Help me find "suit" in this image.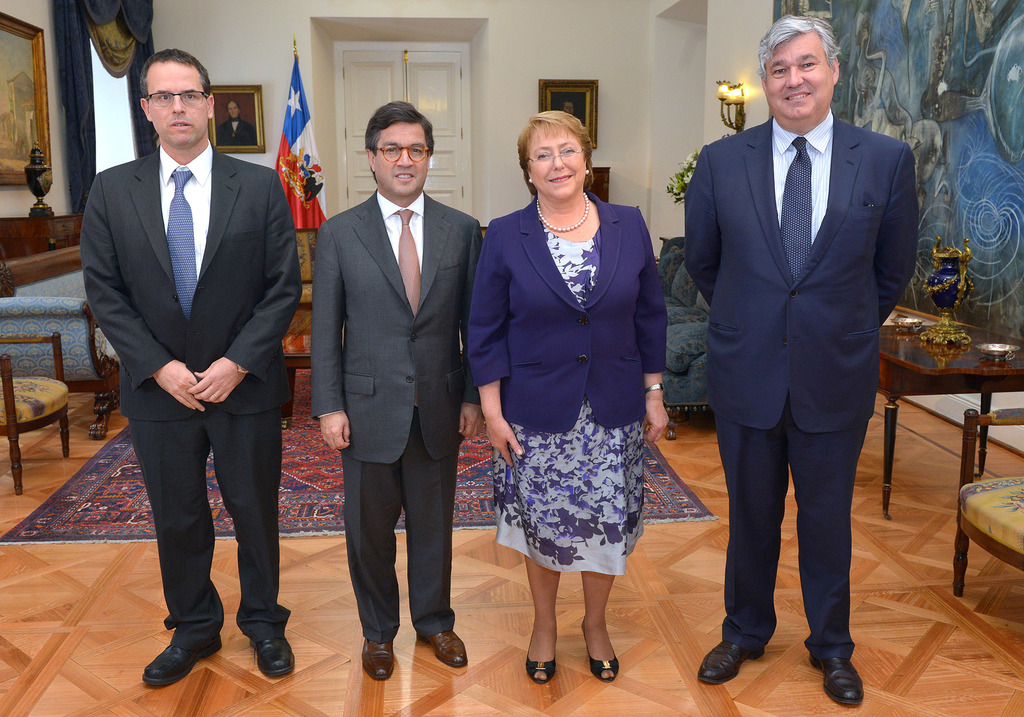
Found it: detection(684, 118, 917, 657).
